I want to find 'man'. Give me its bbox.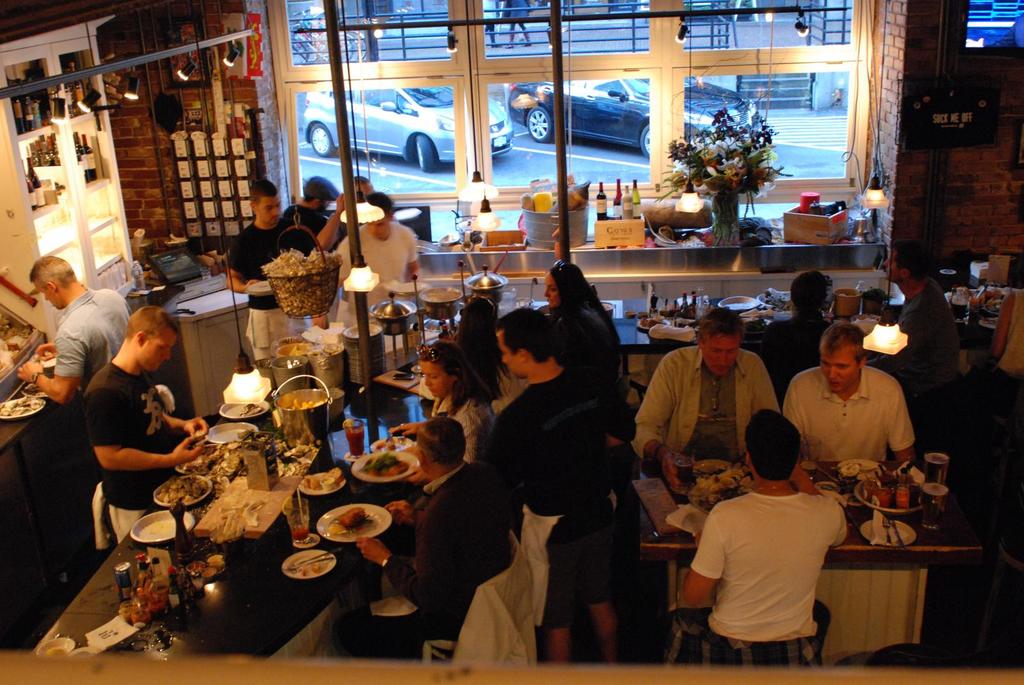
Rect(878, 246, 967, 379).
